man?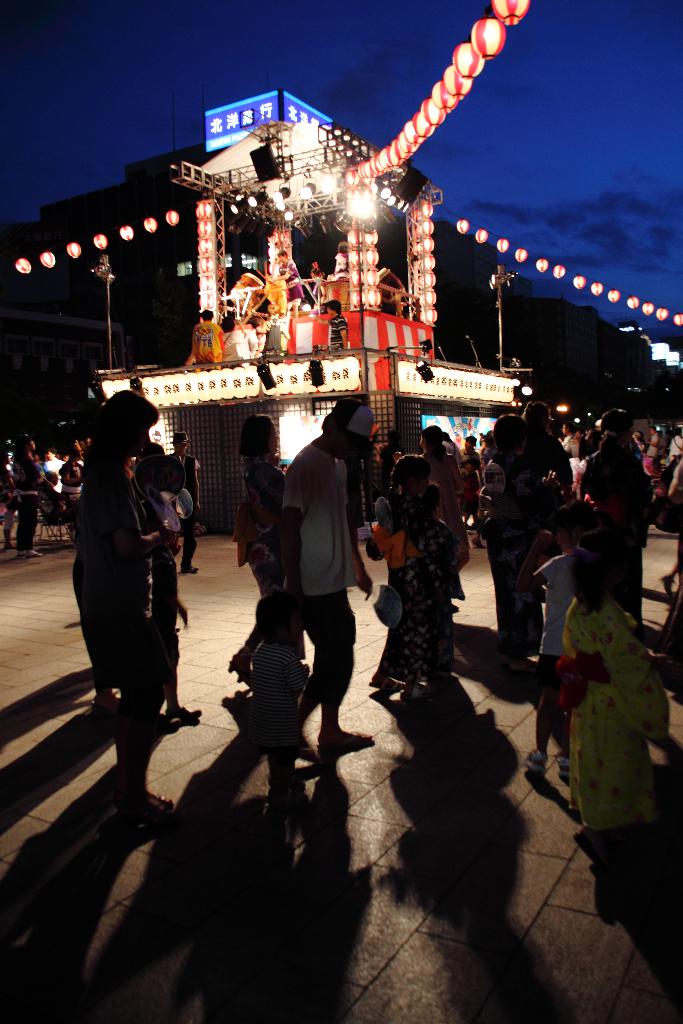
locate(645, 426, 661, 457)
